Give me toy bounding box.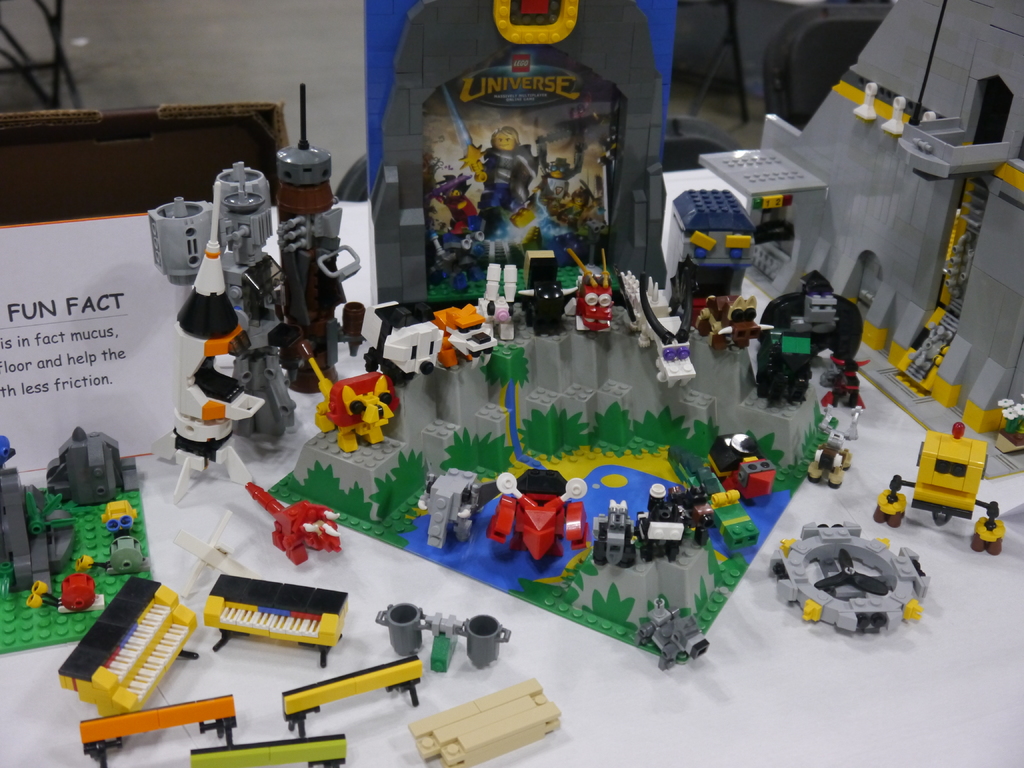
left=175, top=508, right=245, bottom=596.
